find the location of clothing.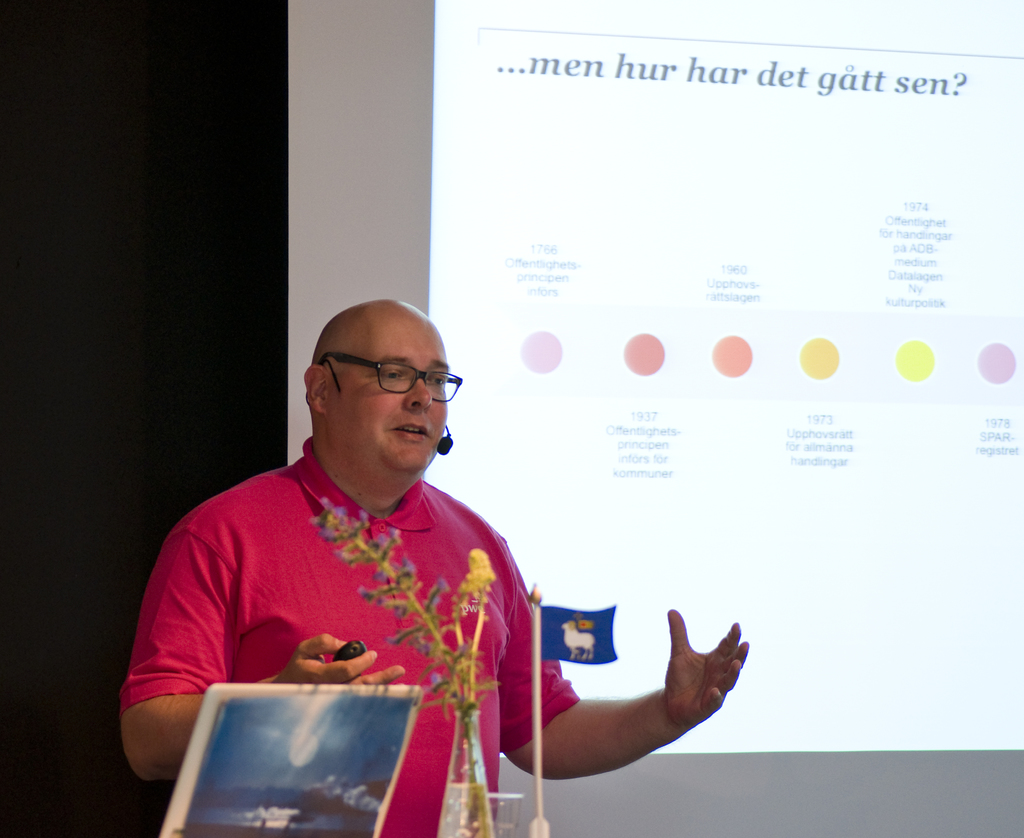
Location: (x1=148, y1=411, x2=548, y2=798).
